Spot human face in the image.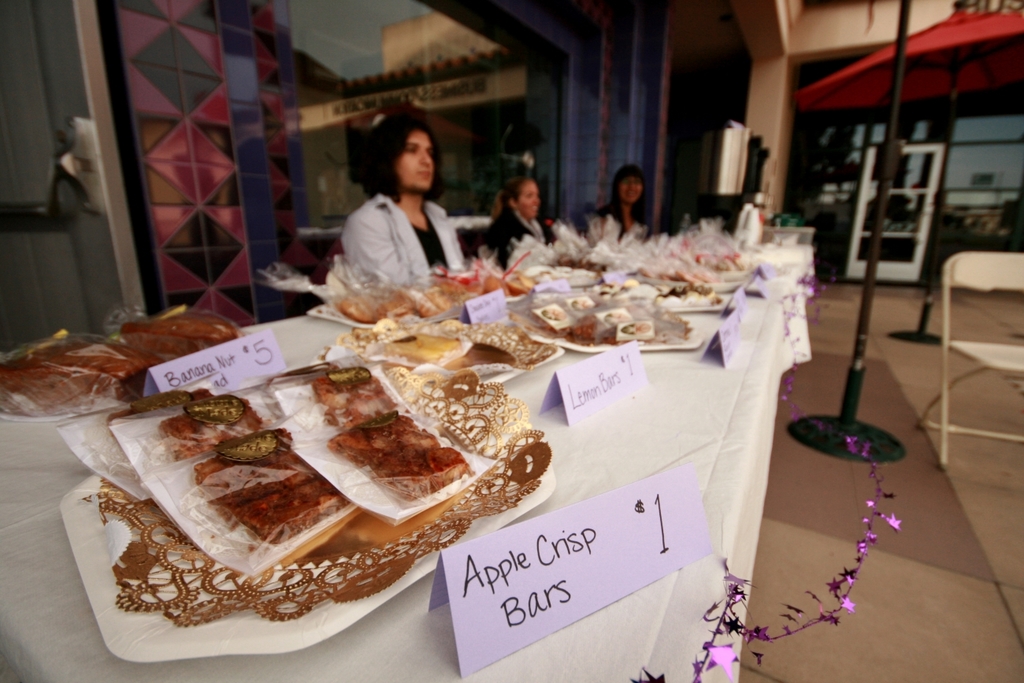
human face found at {"left": 394, "top": 132, "right": 431, "bottom": 189}.
